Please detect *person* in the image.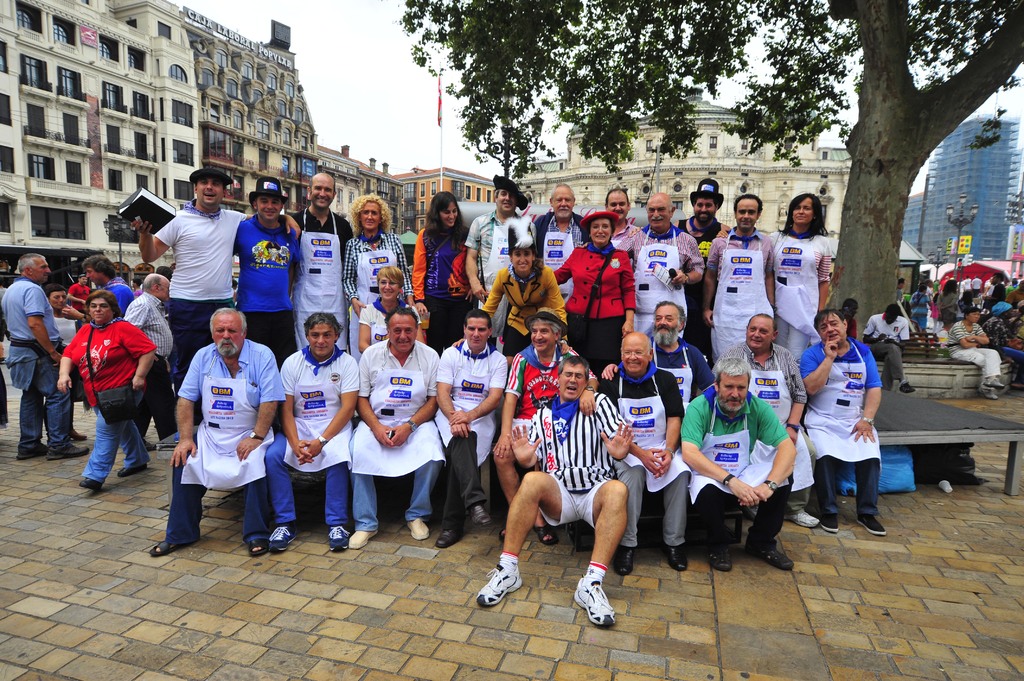
<region>533, 182, 589, 356</region>.
